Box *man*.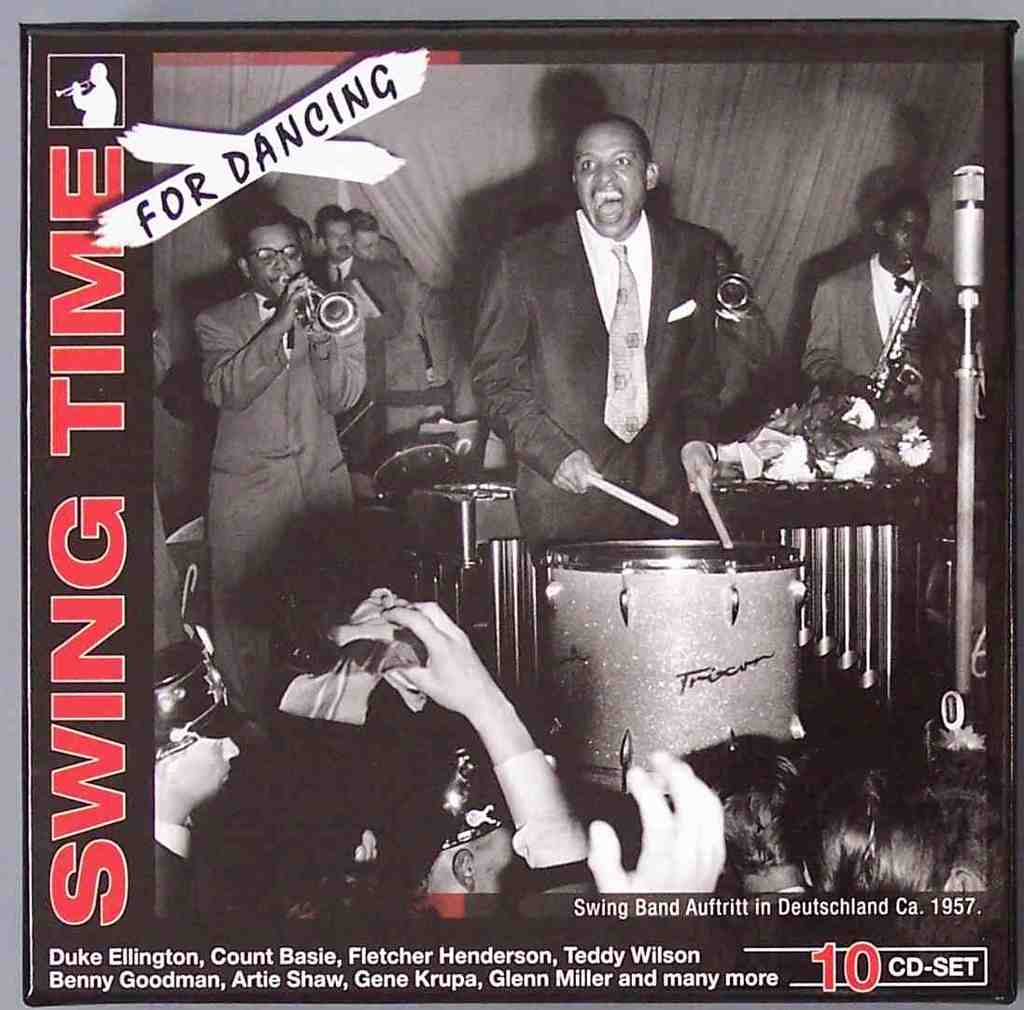
[left=809, top=187, right=957, bottom=414].
